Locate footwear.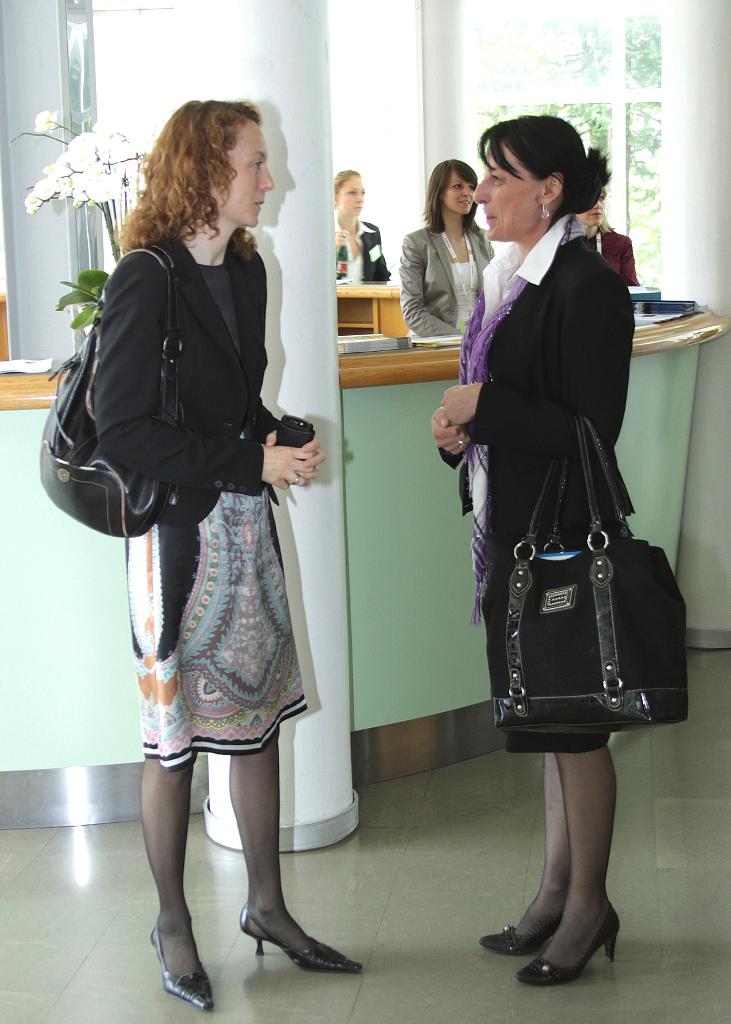
Bounding box: left=514, top=900, right=618, bottom=991.
